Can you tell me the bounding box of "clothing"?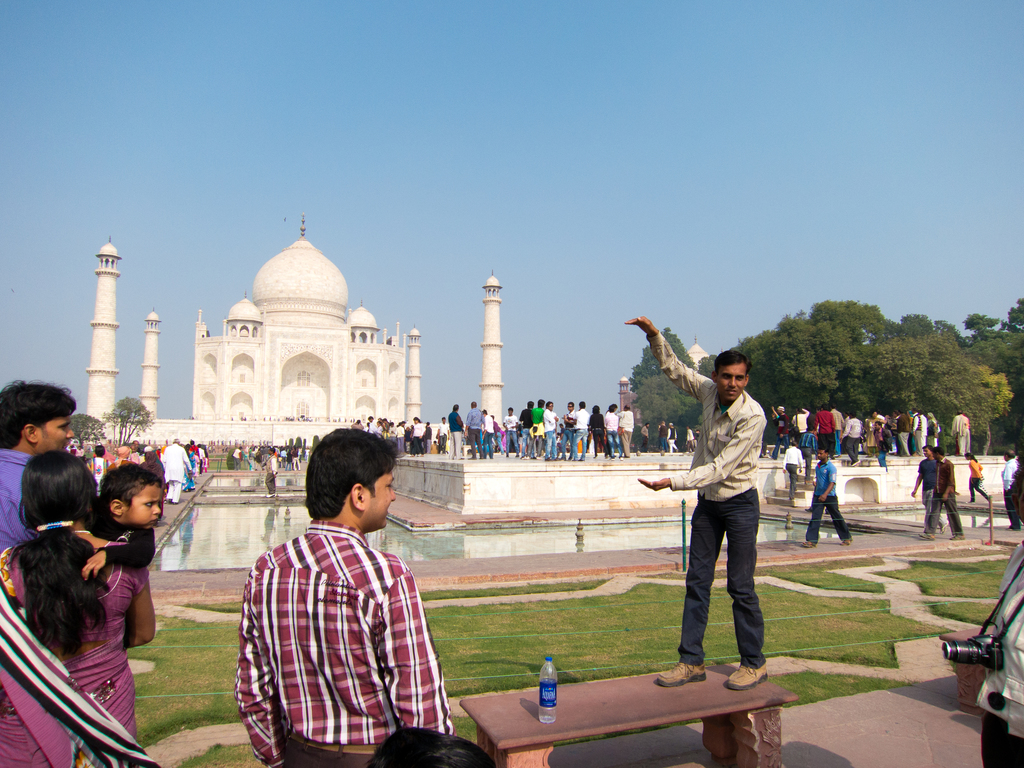
[1000, 458, 1023, 518].
